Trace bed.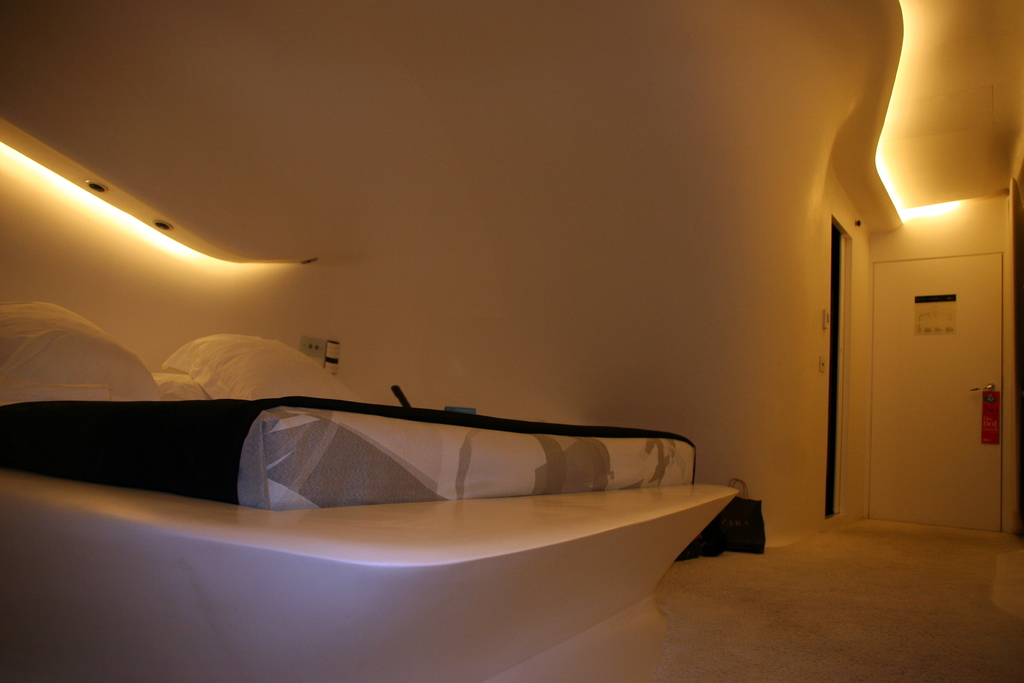
Traced to bbox=[12, 333, 746, 682].
